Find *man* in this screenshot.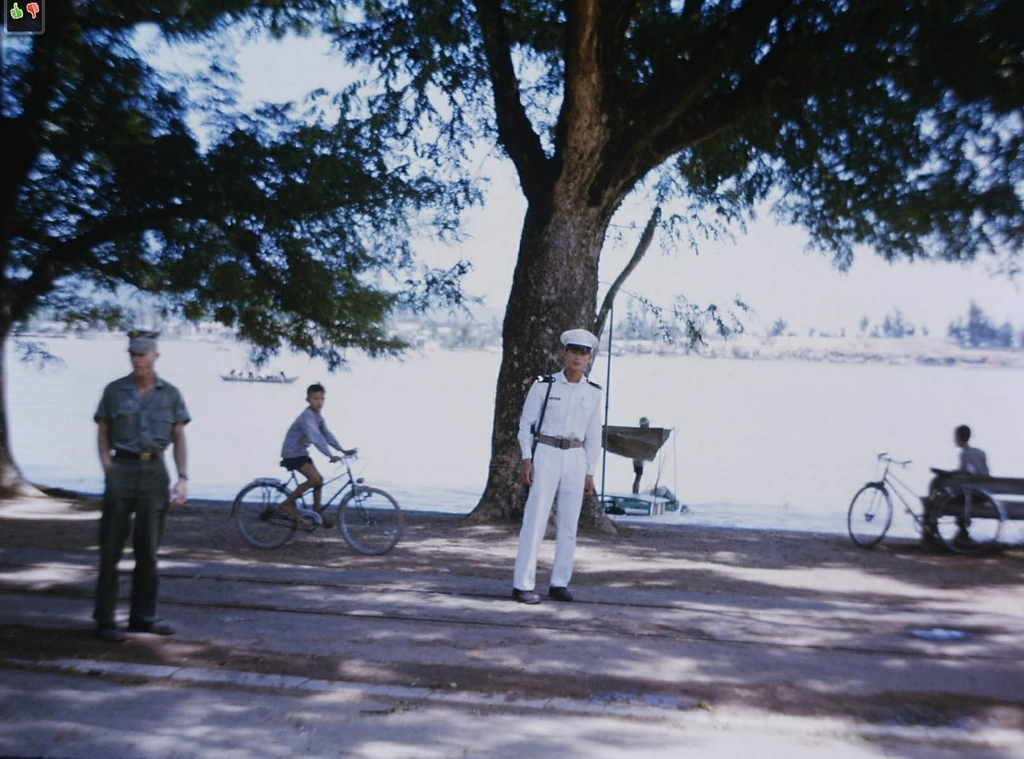
The bounding box for *man* is left=93, top=329, right=189, bottom=639.
